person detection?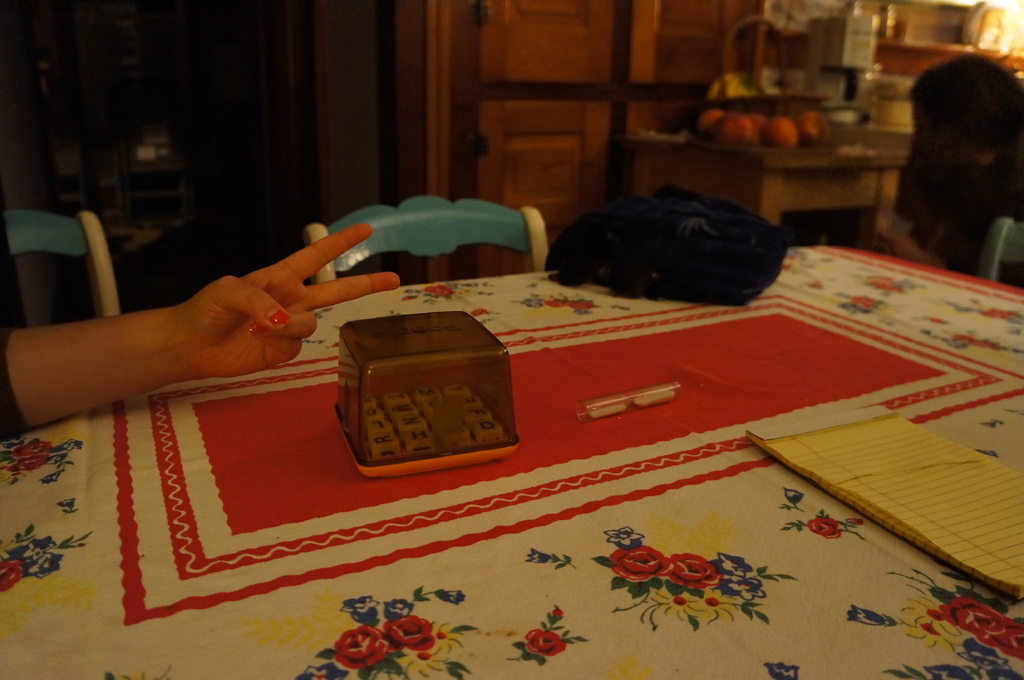
Rect(1, 220, 401, 441)
